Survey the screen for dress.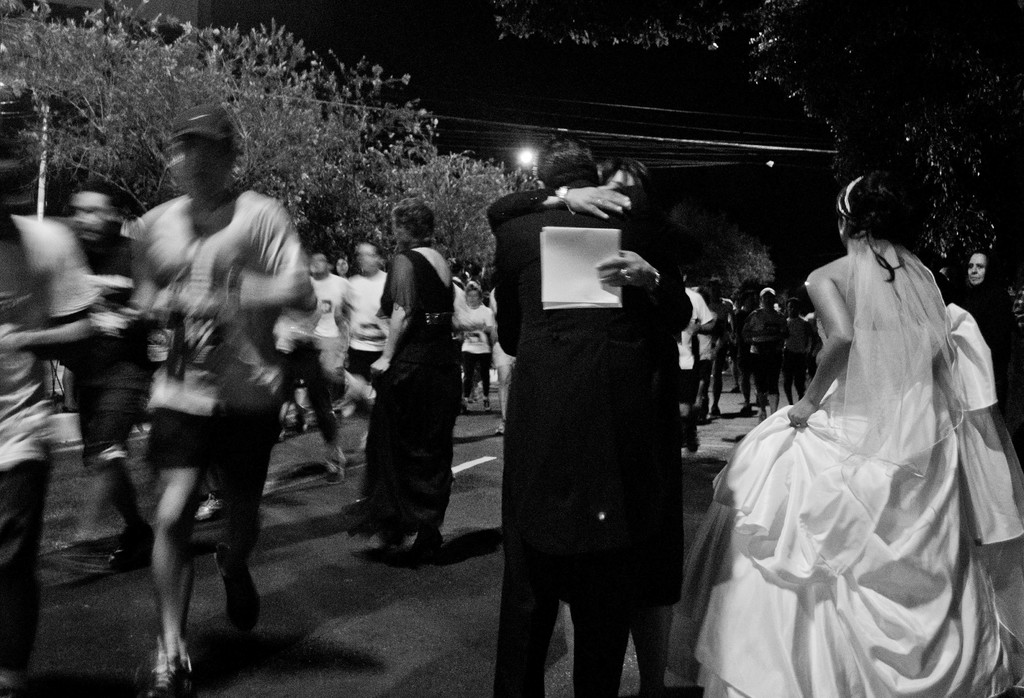
Survey found: [346, 254, 460, 537].
